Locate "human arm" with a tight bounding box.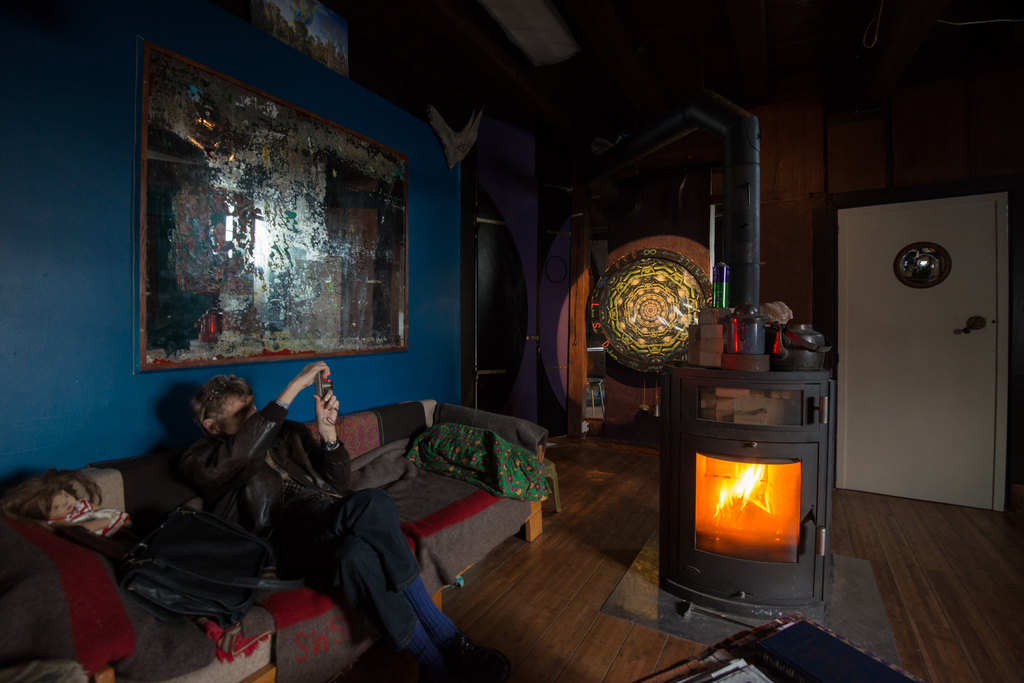
(x1=182, y1=362, x2=331, y2=484).
